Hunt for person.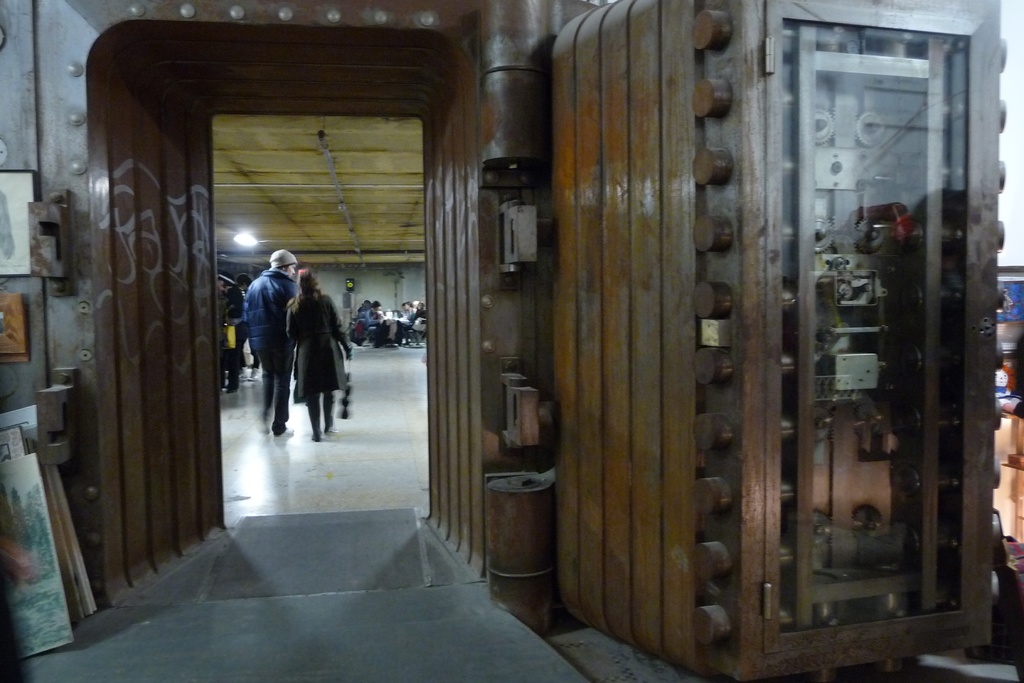
Hunted down at bbox=[231, 241, 320, 447].
